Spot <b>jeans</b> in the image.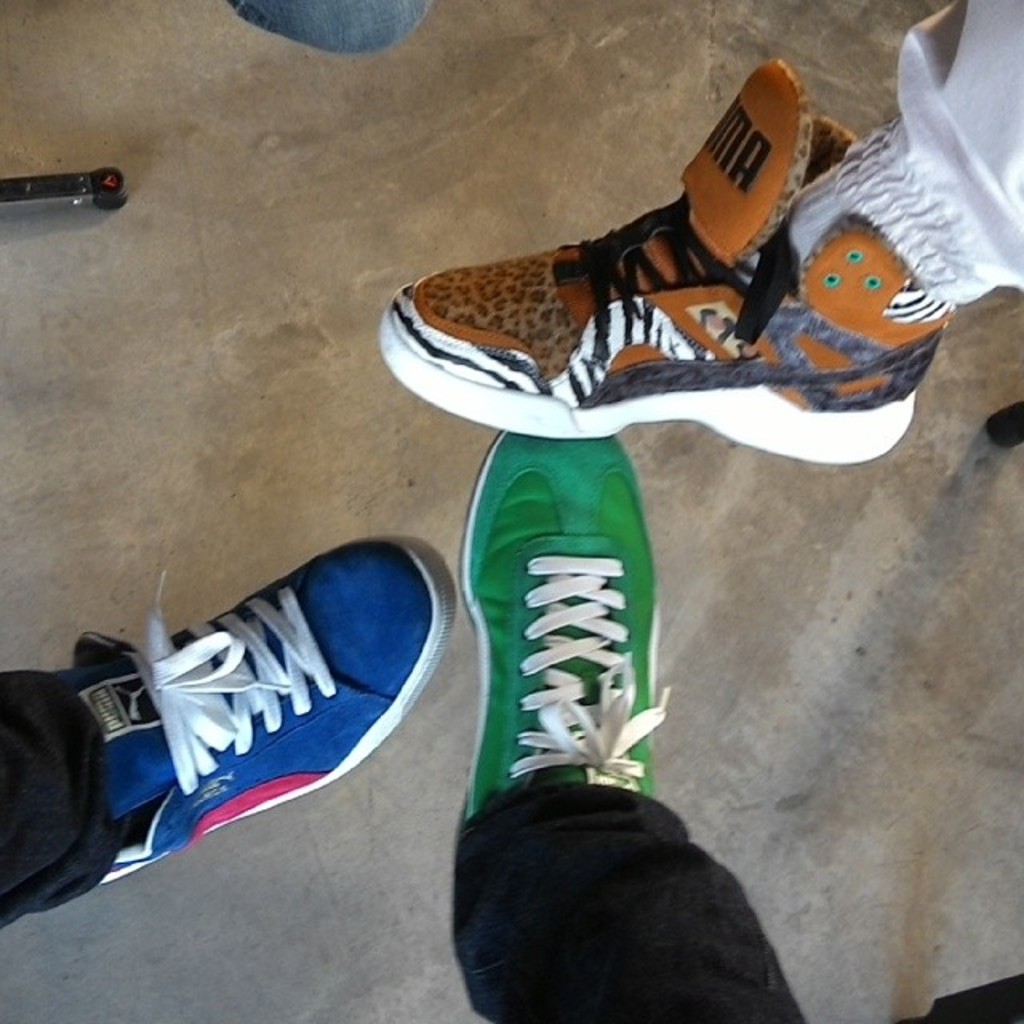
<b>jeans</b> found at {"x1": 419, "y1": 781, "x2": 821, "y2": 1019}.
